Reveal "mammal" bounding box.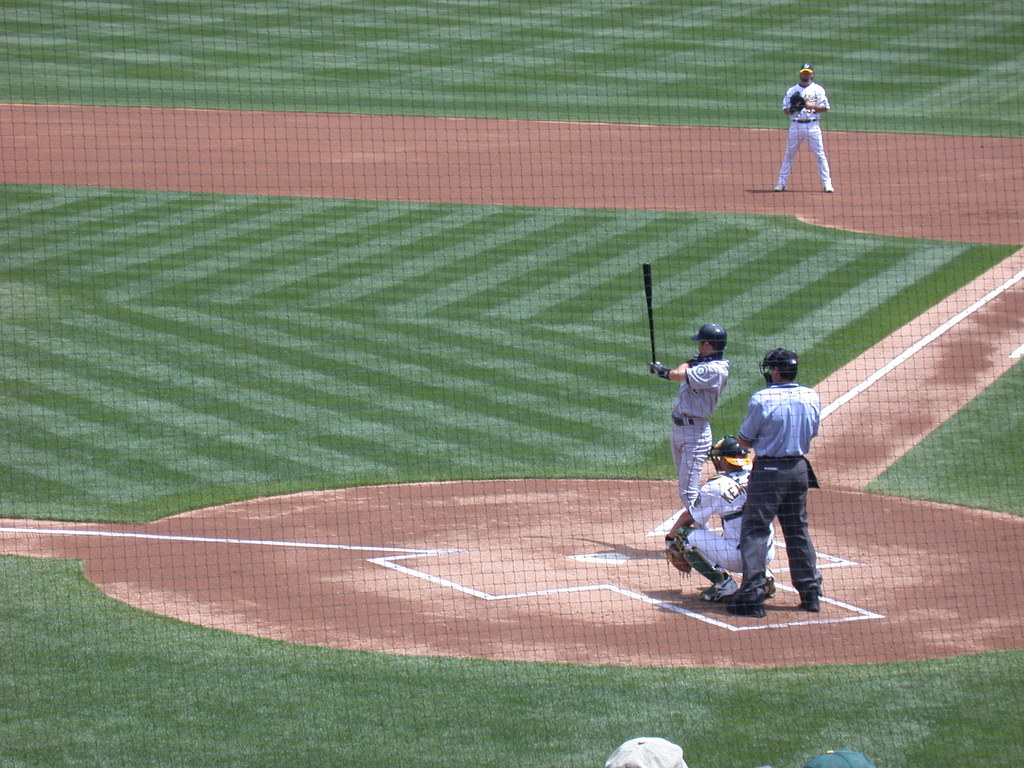
Revealed: bbox=(804, 746, 877, 767).
